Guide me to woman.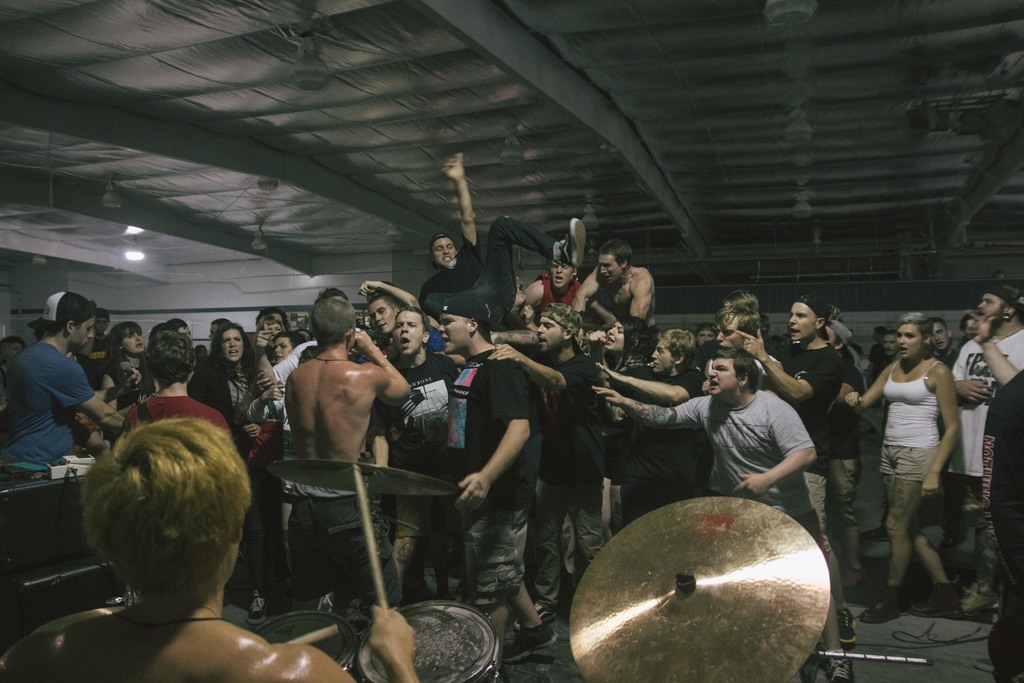
Guidance: box=[184, 329, 253, 440].
